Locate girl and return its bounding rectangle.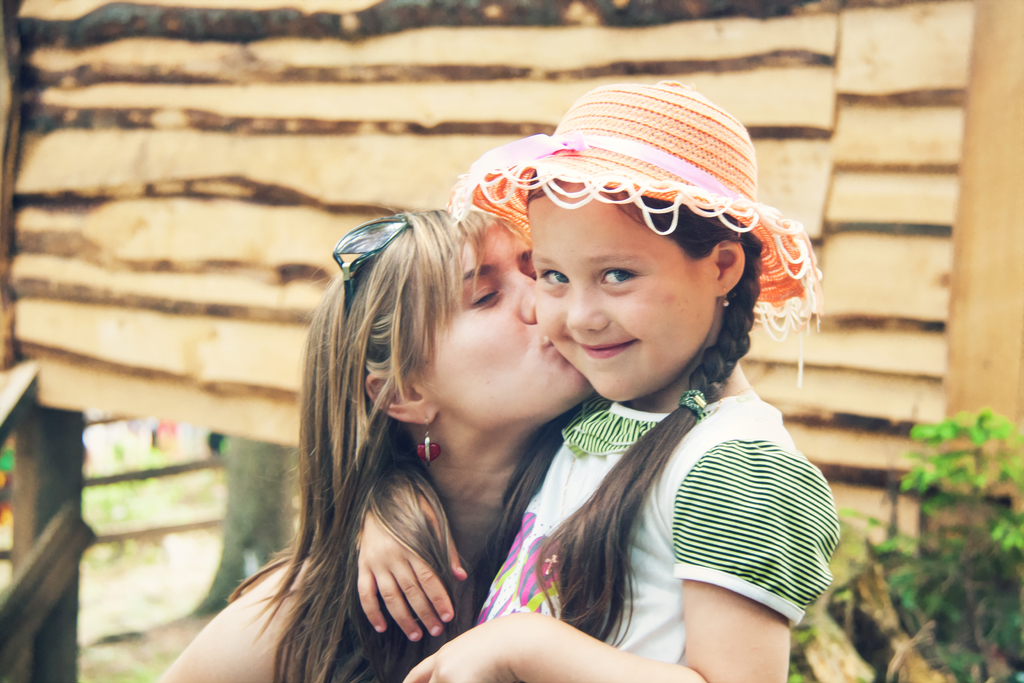
159:214:593:682.
